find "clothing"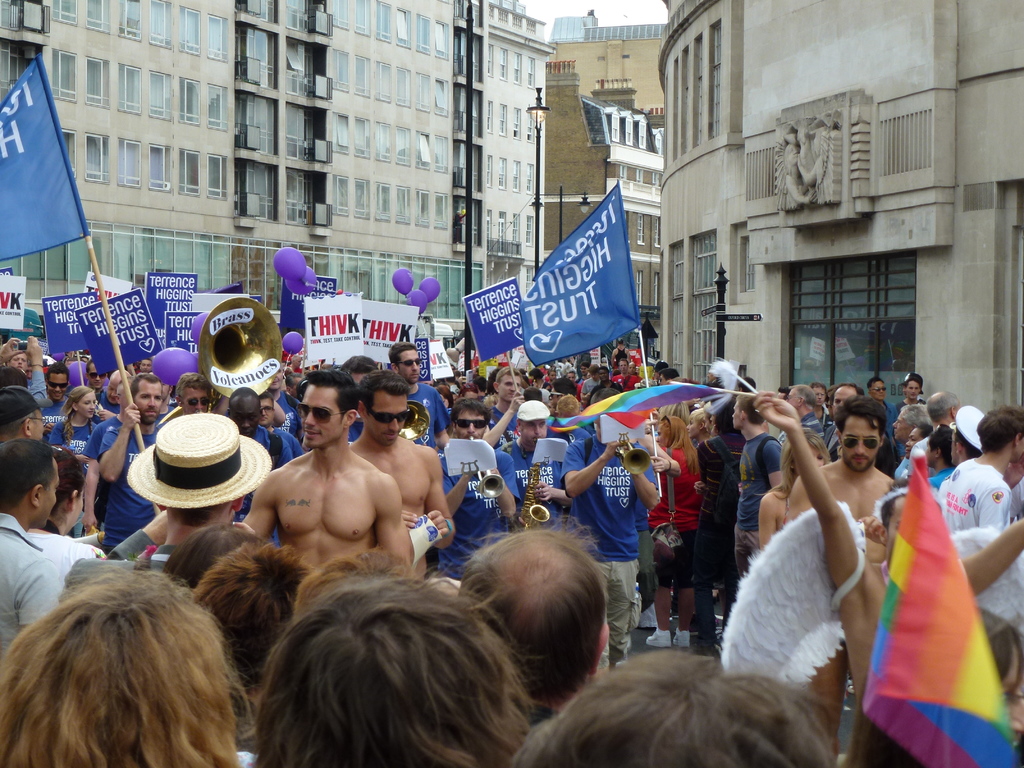
box(490, 435, 577, 532)
